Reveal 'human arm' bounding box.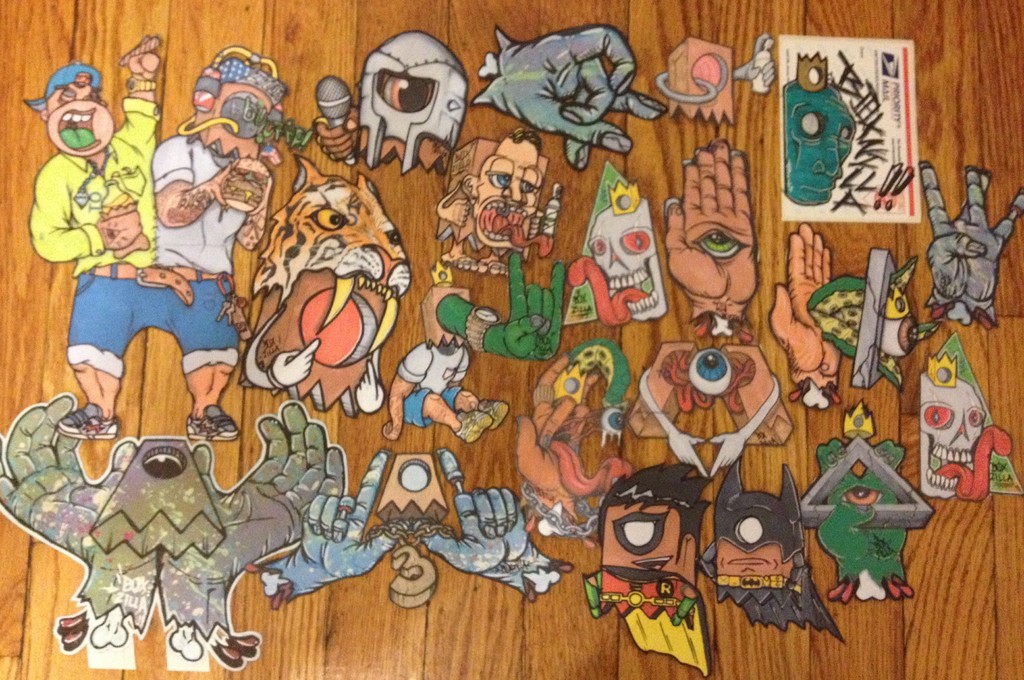
Revealed: bbox=[151, 147, 271, 228].
